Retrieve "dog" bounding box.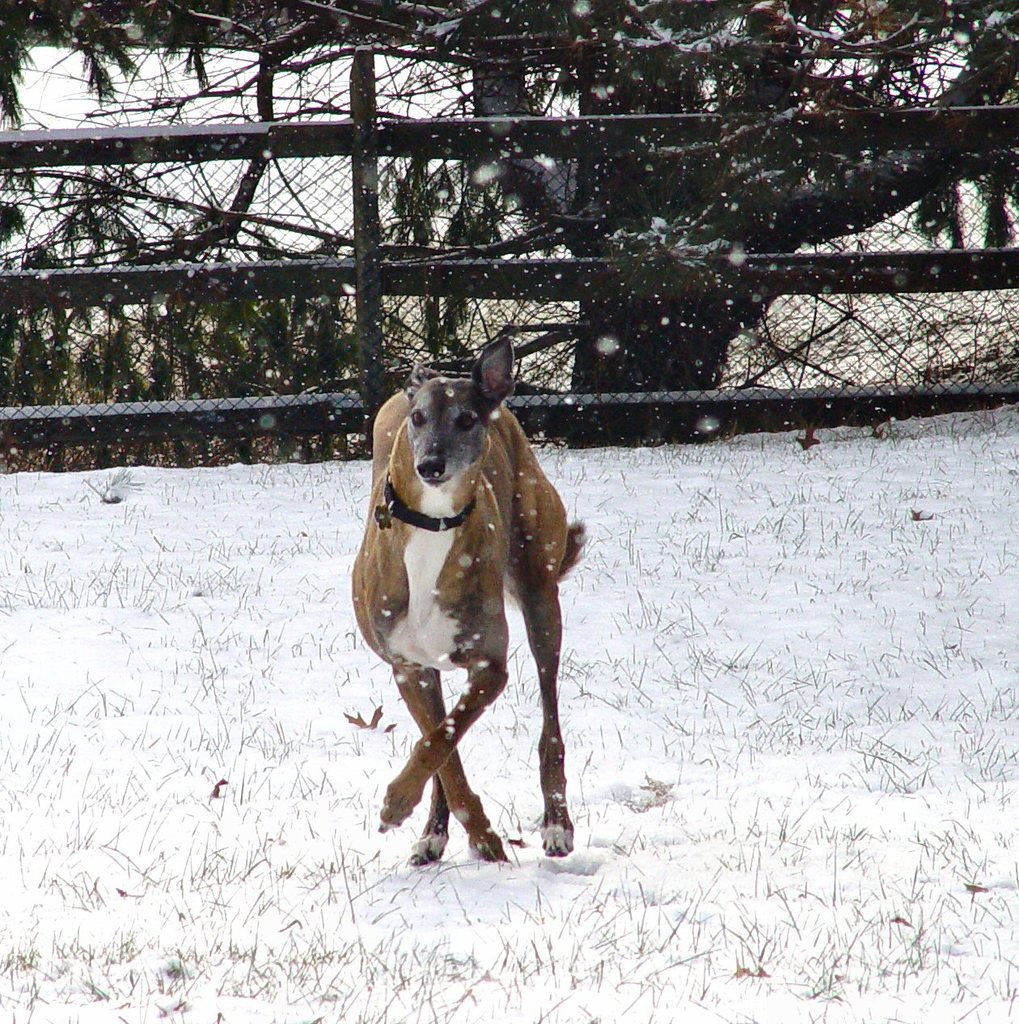
Bounding box: bbox=(352, 336, 588, 862).
